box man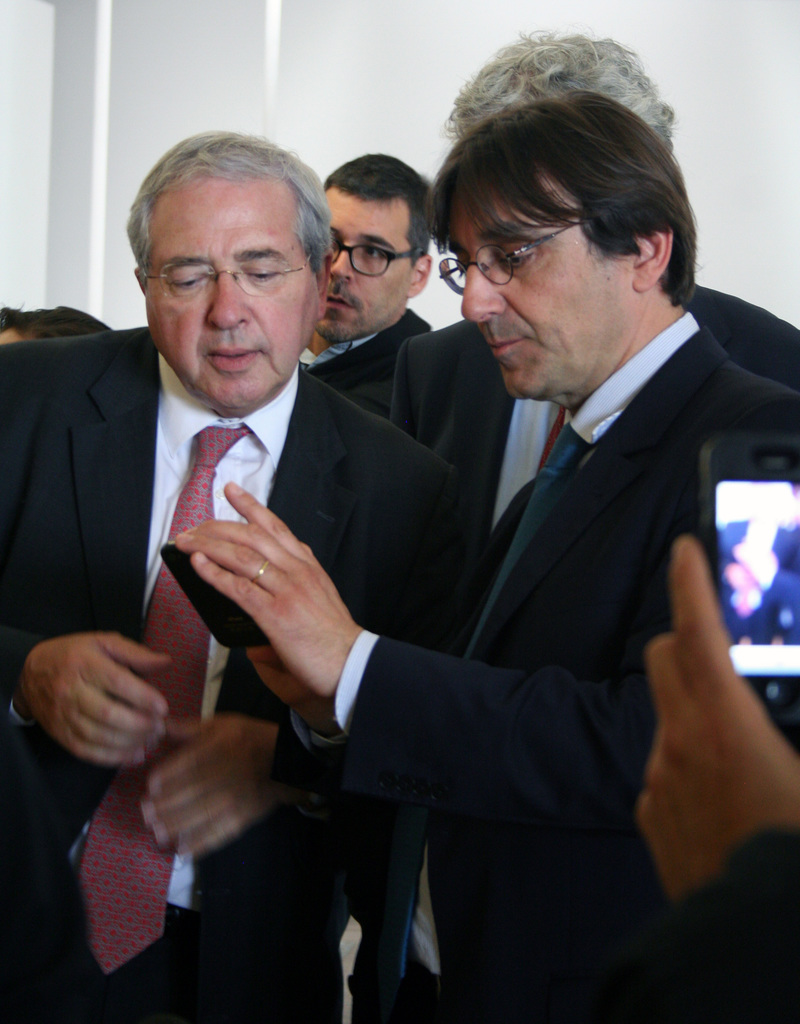
select_region(298, 145, 447, 438)
